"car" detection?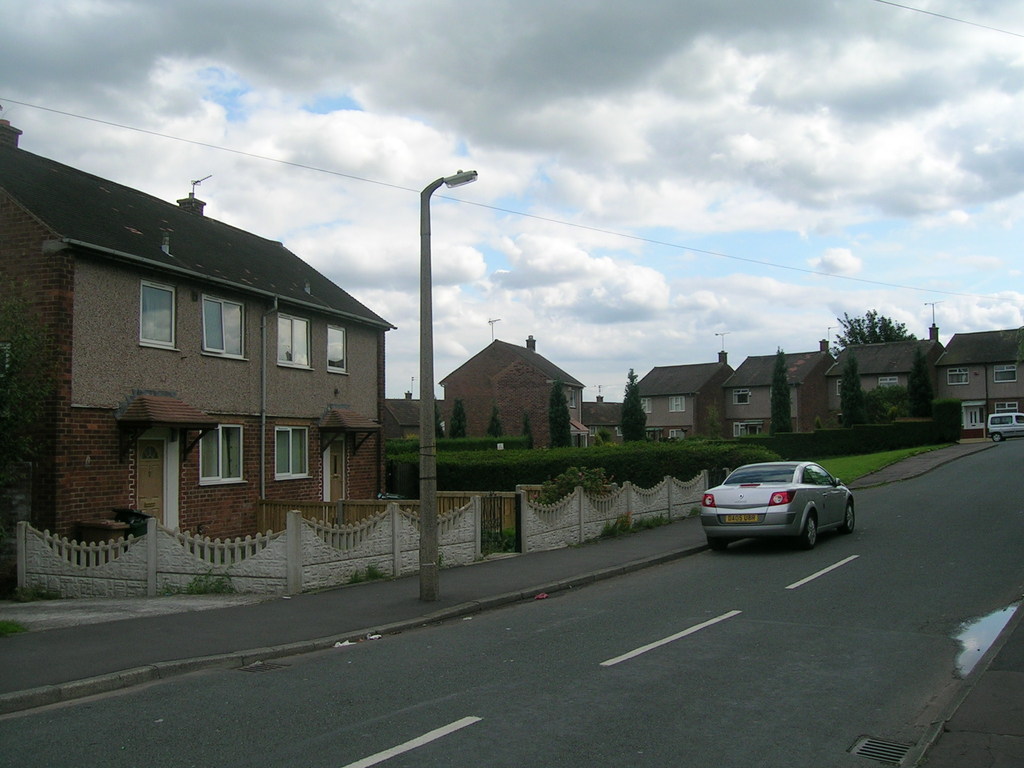
box(704, 460, 860, 554)
